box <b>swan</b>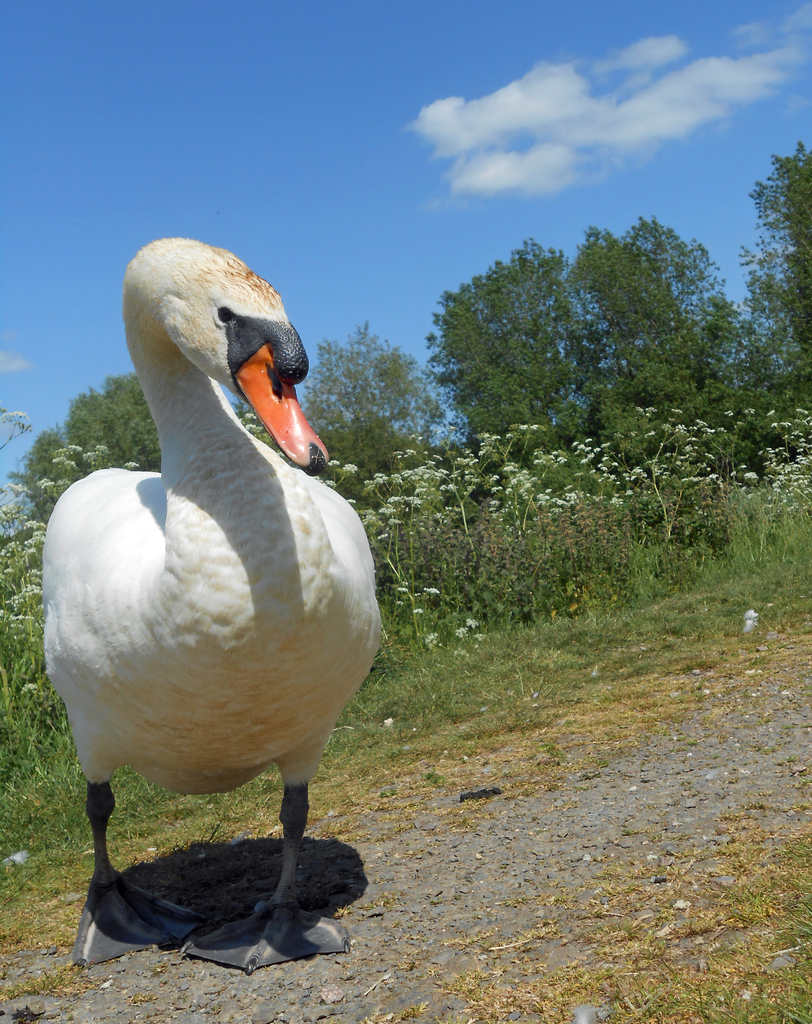
<region>29, 225, 391, 977</region>
